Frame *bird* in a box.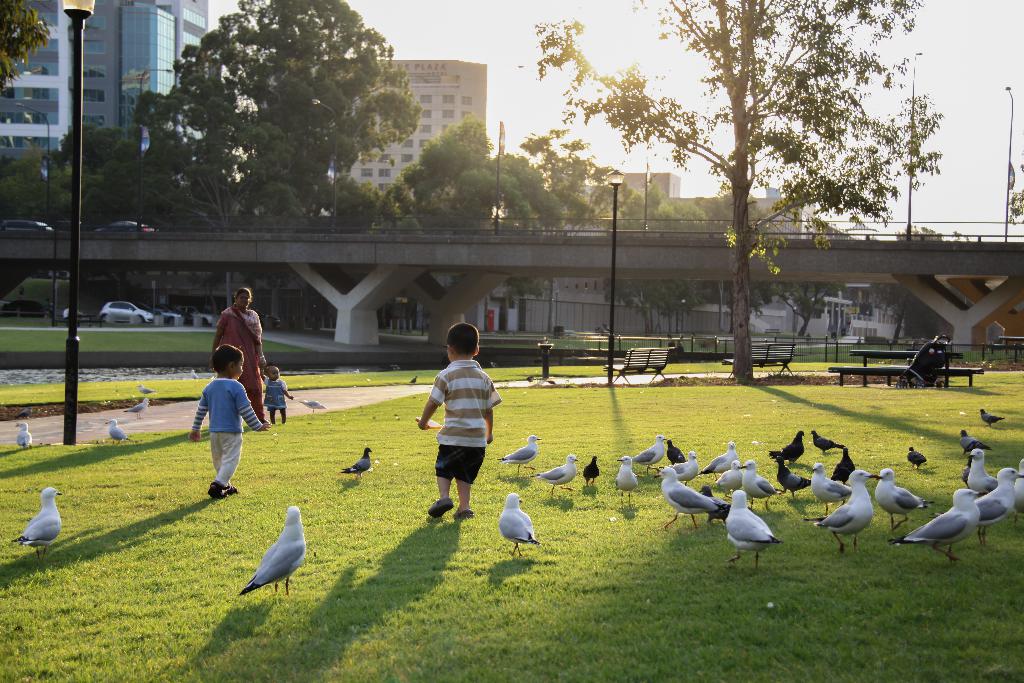
crop(810, 428, 845, 454).
